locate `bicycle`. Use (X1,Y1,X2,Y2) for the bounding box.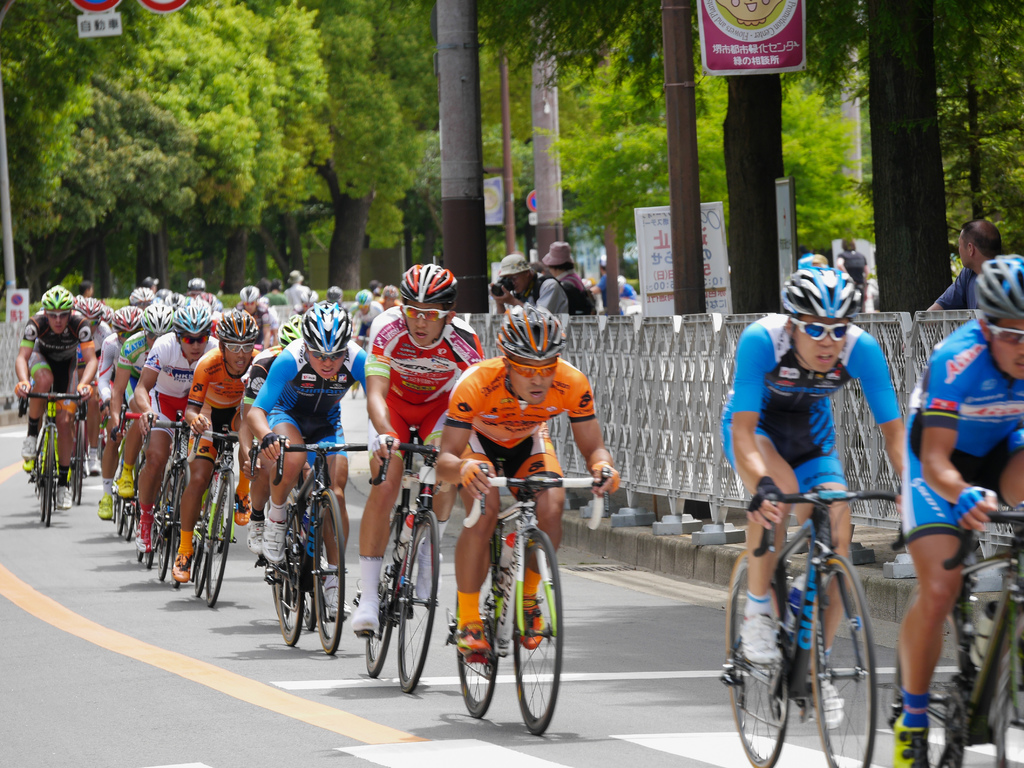
(142,412,196,589).
